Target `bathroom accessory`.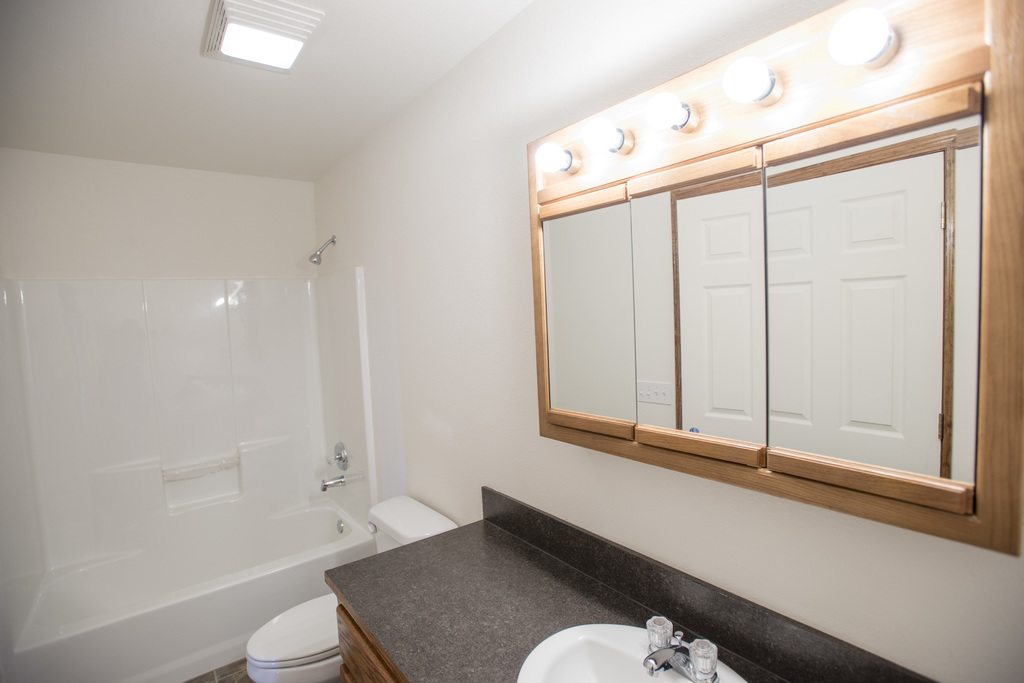
Target region: bbox(307, 236, 335, 267).
